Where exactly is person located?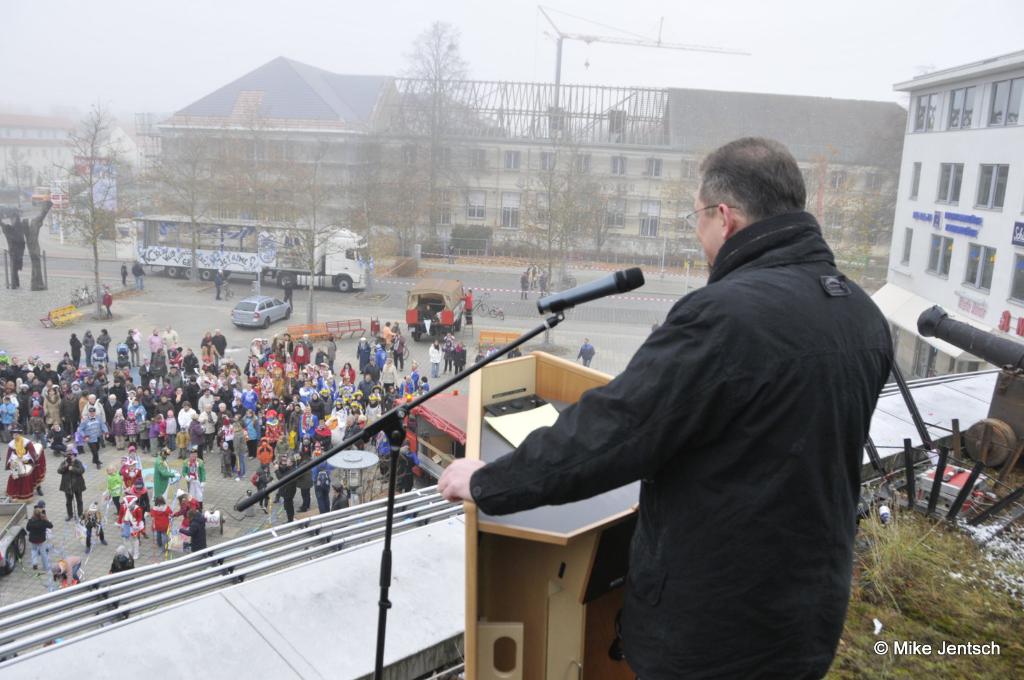
Its bounding box is [left=105, top=281, right=114, bottom=317].
